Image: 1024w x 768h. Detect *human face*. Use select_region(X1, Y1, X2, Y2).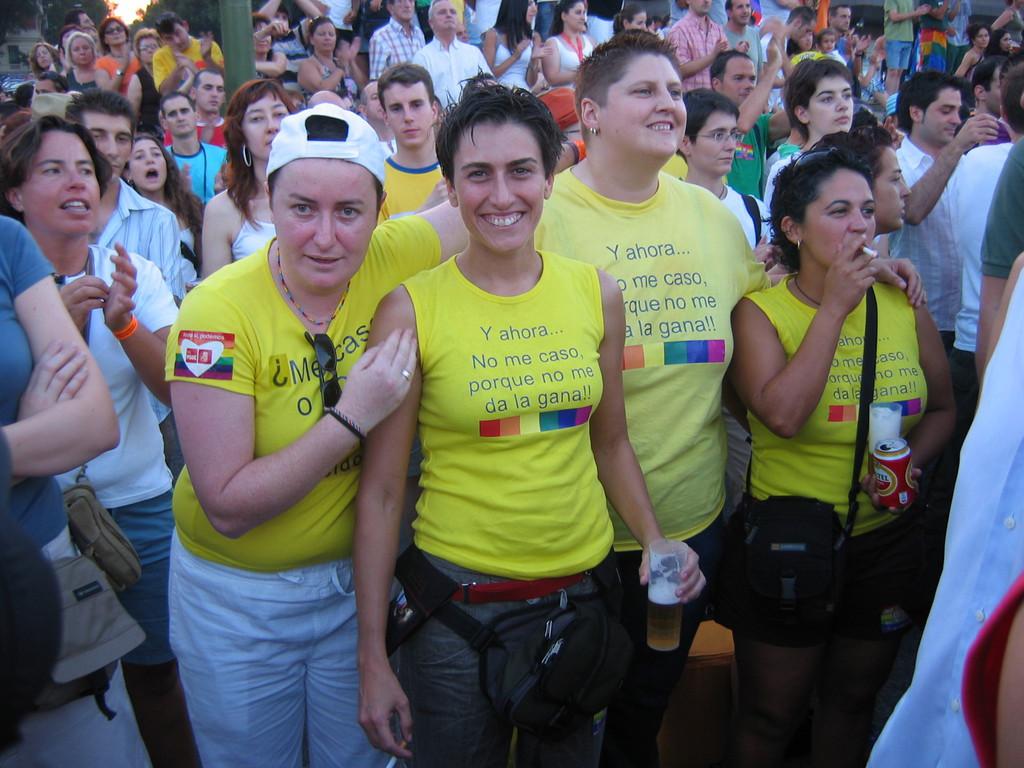
select_region(821, 34, 838, 54).
